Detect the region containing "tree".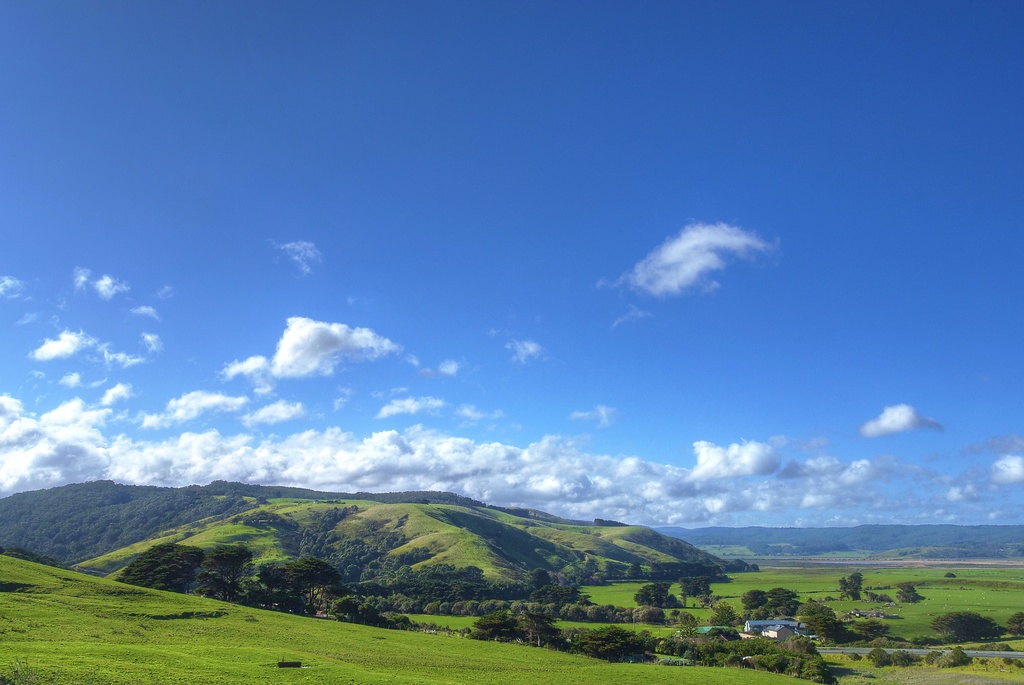
890:646:917:667.
